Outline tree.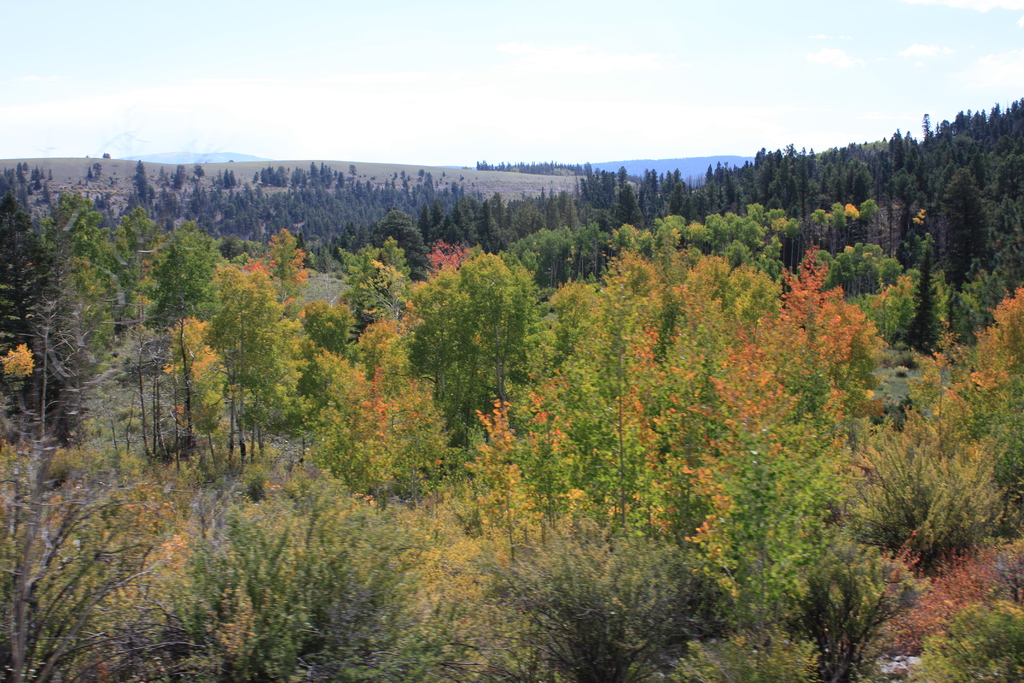
Outline: {"x1": 209, "y1": 261, "x2": 308, "y2": 483}.
